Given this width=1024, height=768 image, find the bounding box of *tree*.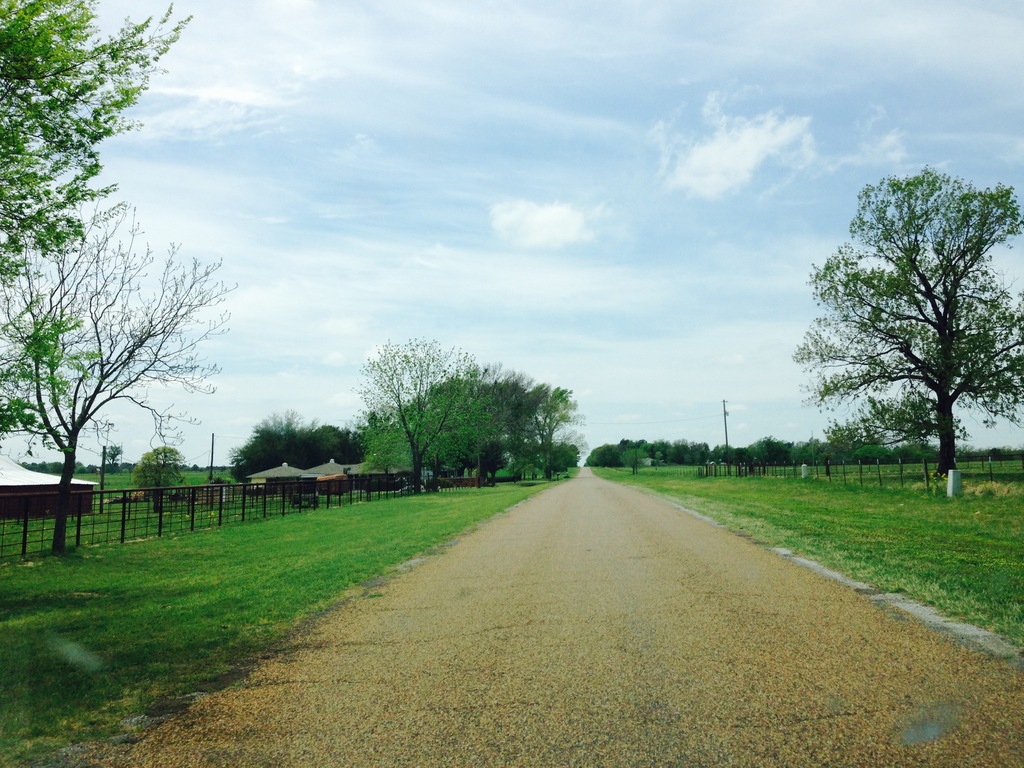
region(584, 438, 623, 468).
